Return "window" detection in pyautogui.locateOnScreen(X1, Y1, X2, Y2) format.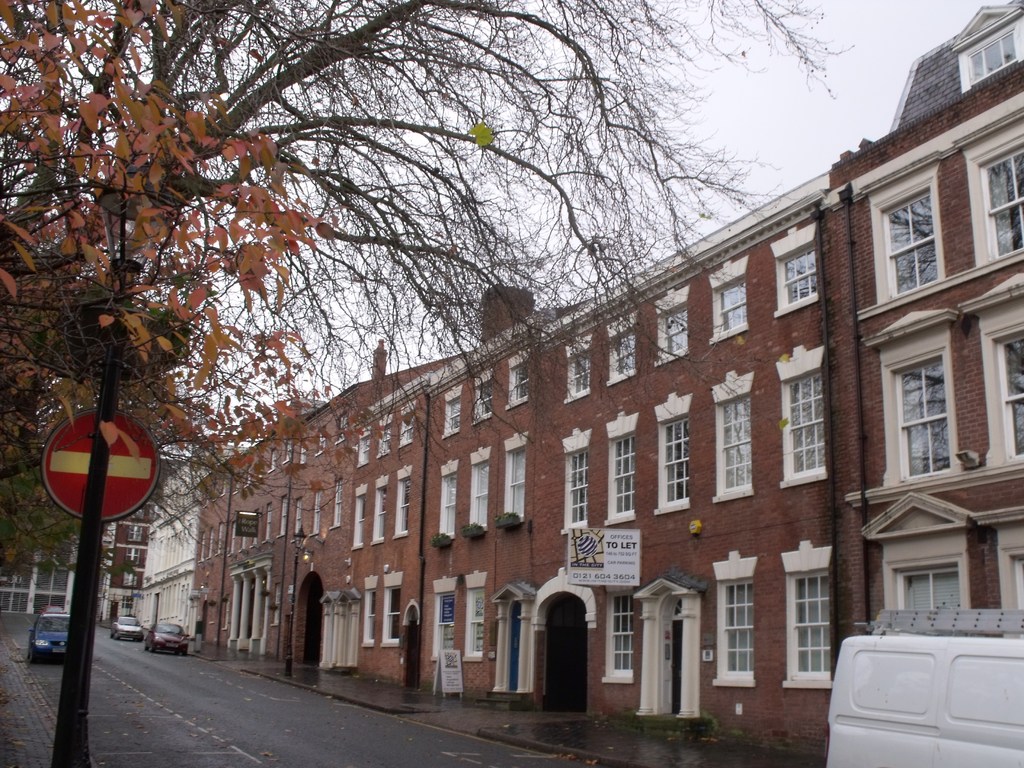
pyautogui.locateOnScreen(780, 538, 836, 691).
